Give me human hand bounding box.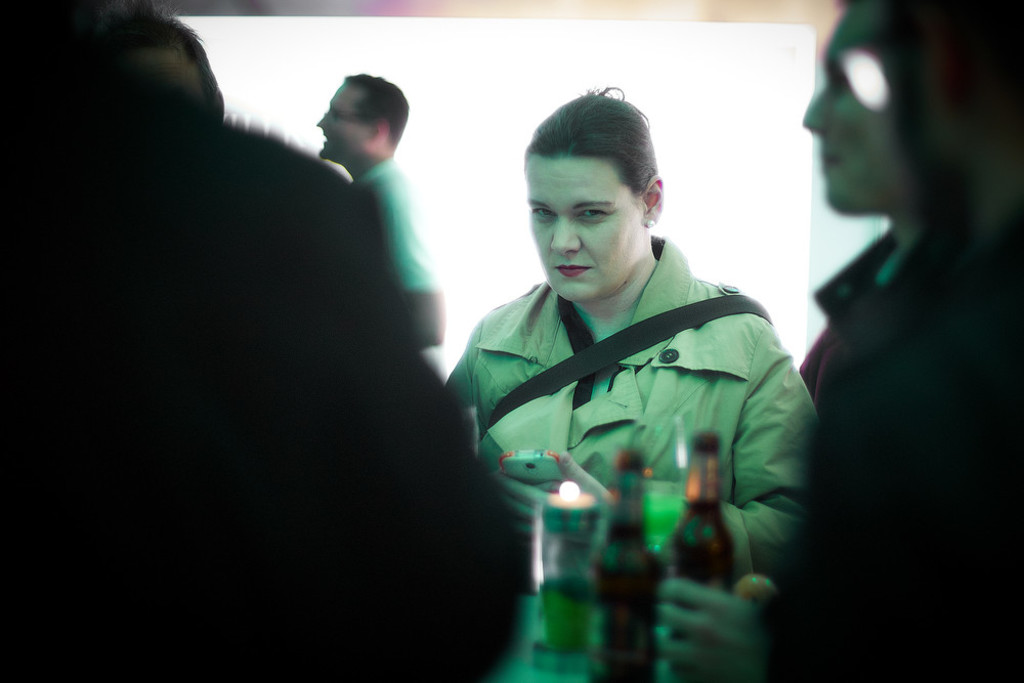
x1=656, y1=580, x2=767, y2=682.
